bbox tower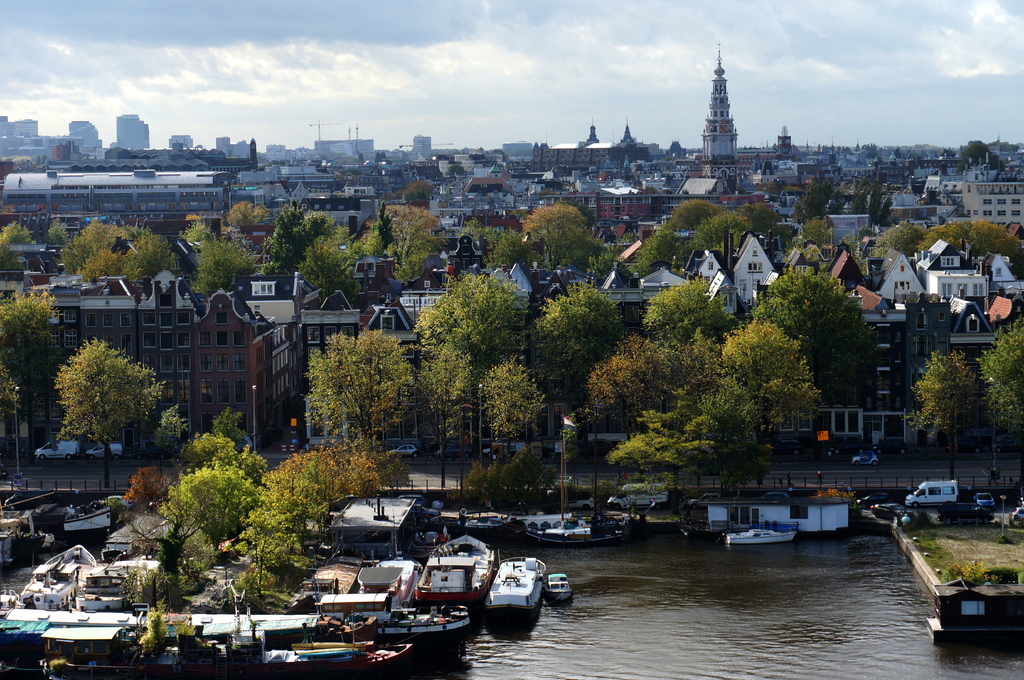
(left=113, top=113, right=154, bottom=157)
